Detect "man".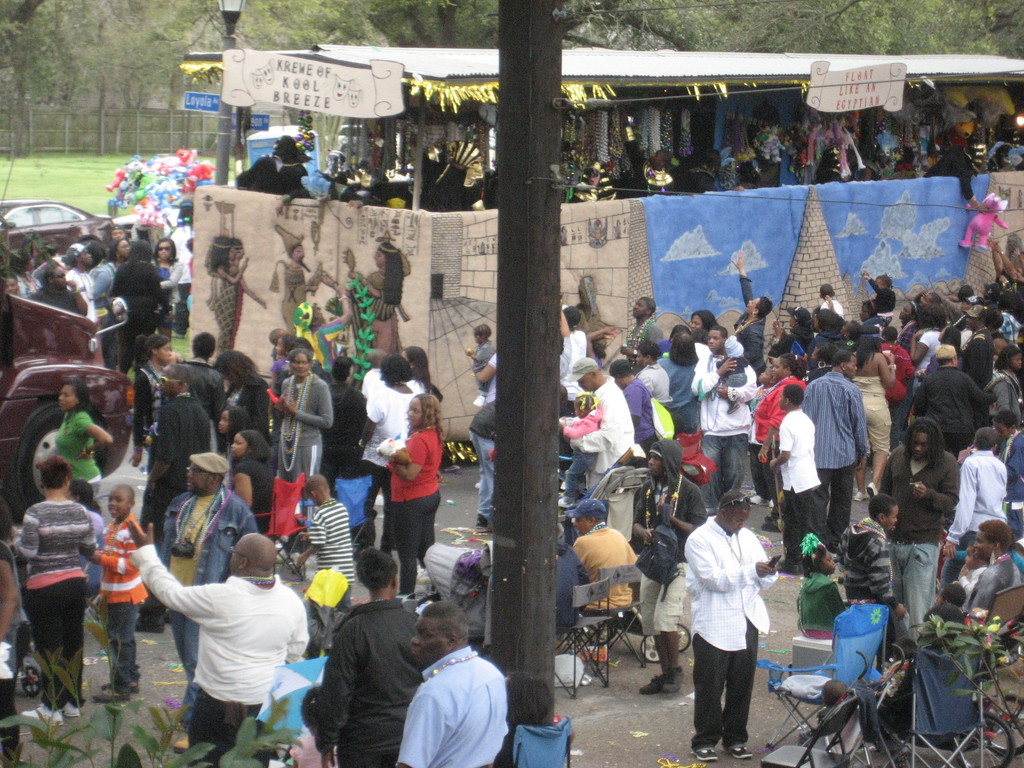
Detected at locate(149, 454, 255, 701).
